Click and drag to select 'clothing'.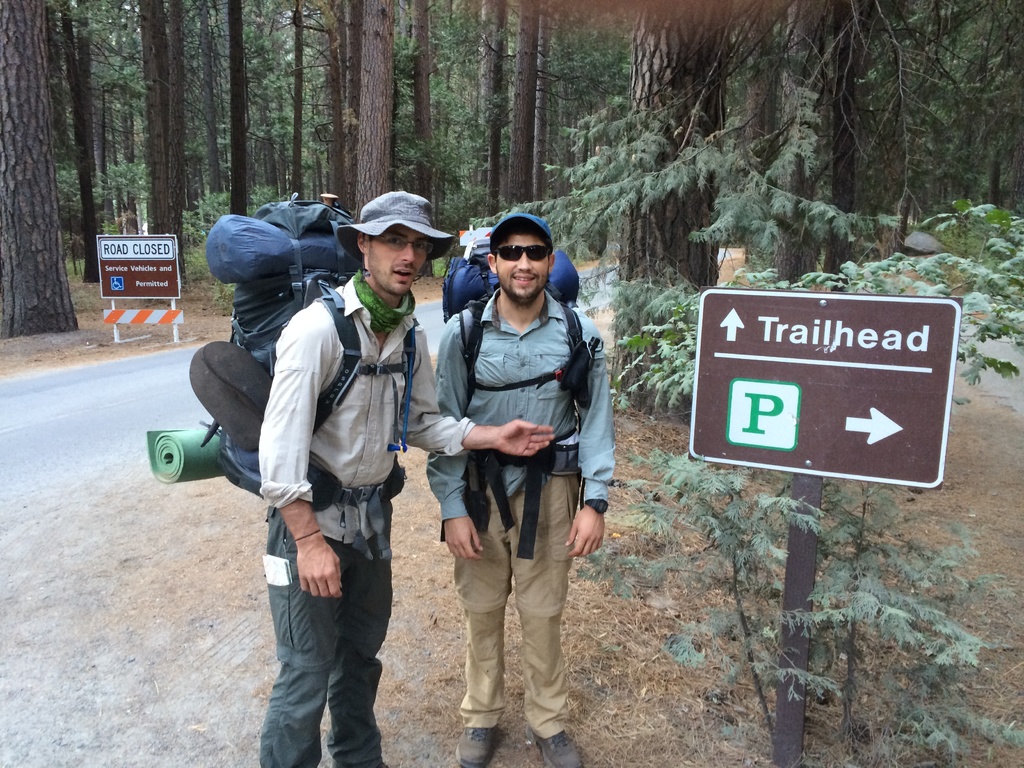
Selection: box=[260, 280, 477, 767].
